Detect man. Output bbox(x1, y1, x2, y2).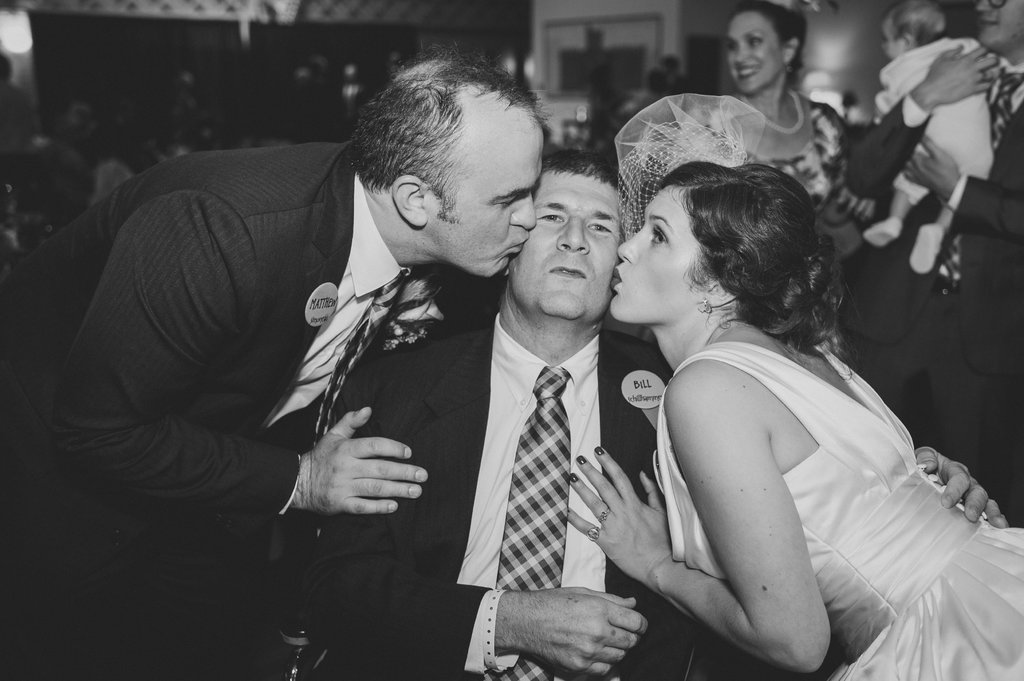
bbox(857, 0, 1023, 517).
